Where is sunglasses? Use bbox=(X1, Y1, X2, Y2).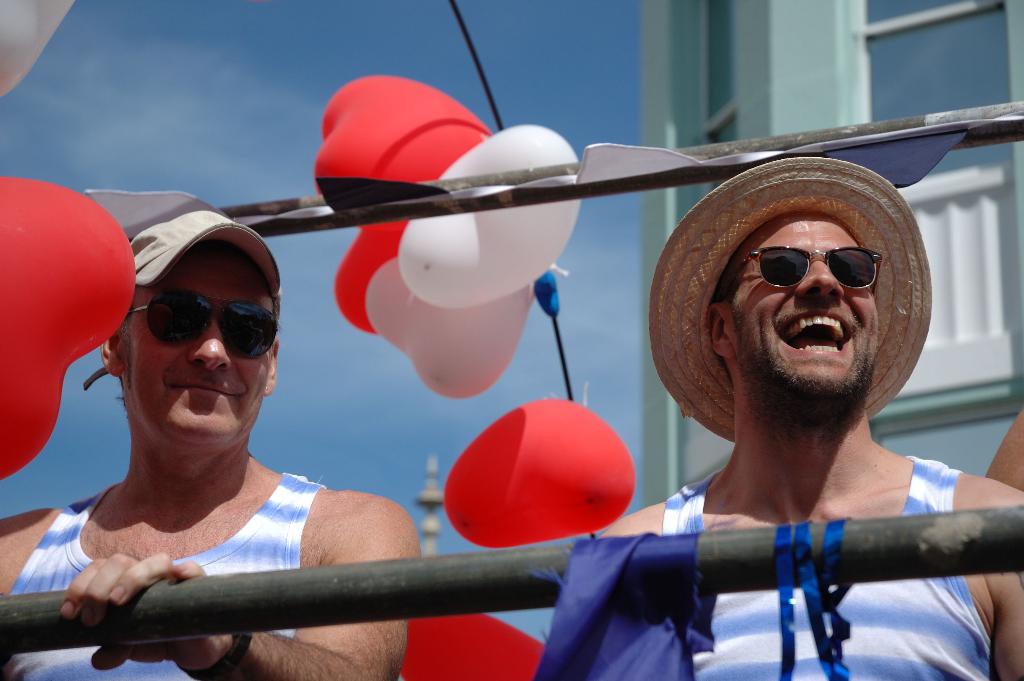
bbox=(742, 234, 878, 292).
